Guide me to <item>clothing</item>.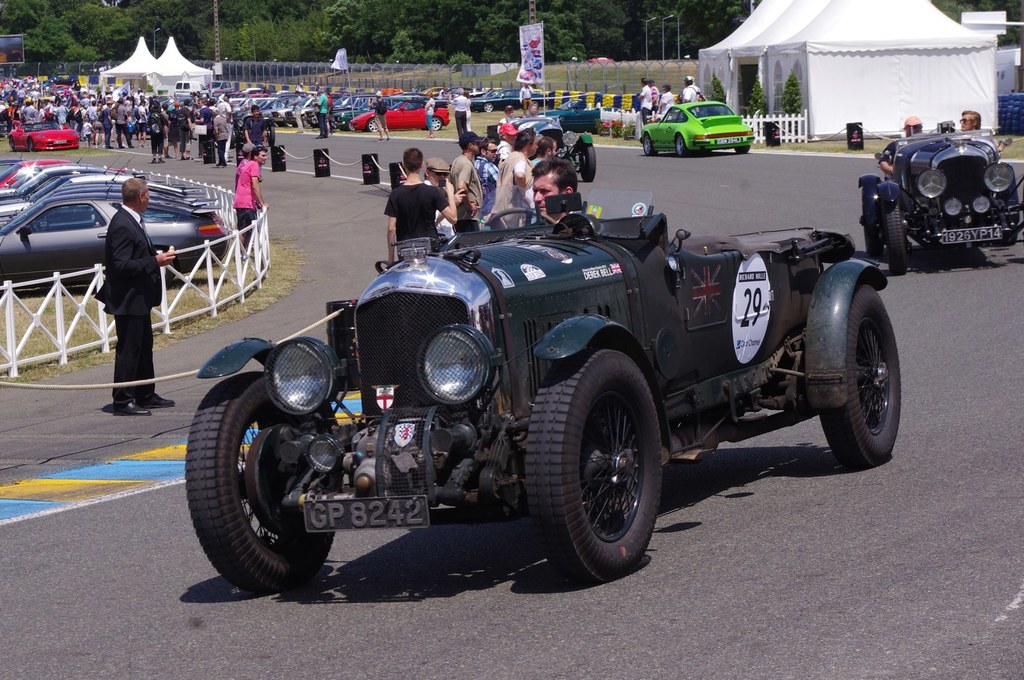
Guidance: (left=147, top=111, right=163, bottom=150).
